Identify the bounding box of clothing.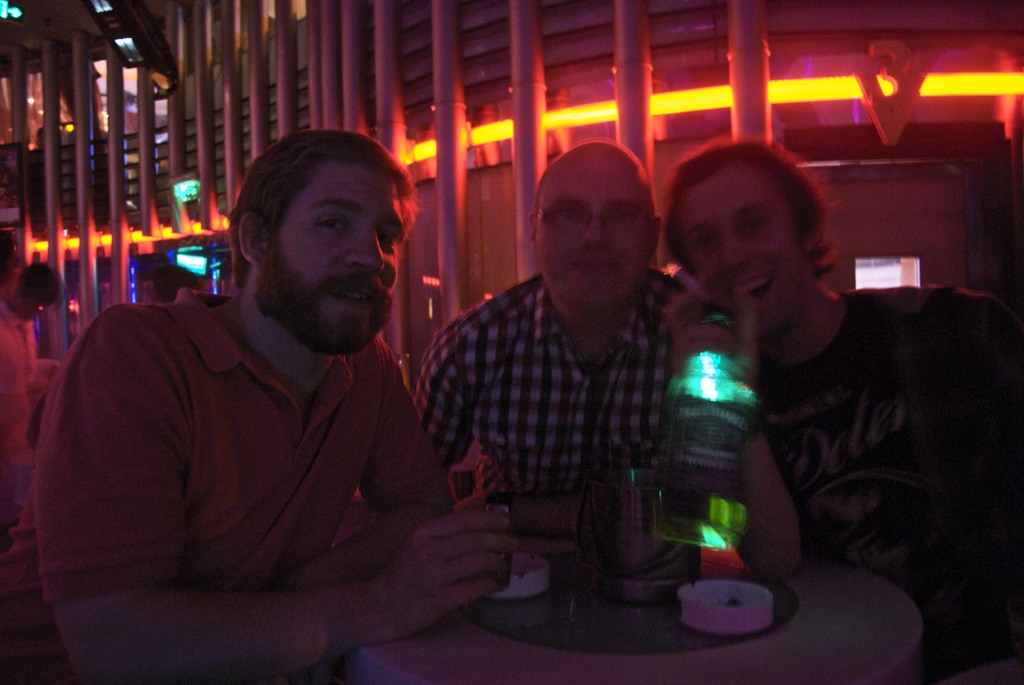
rect(405, 282, 758, 491).
